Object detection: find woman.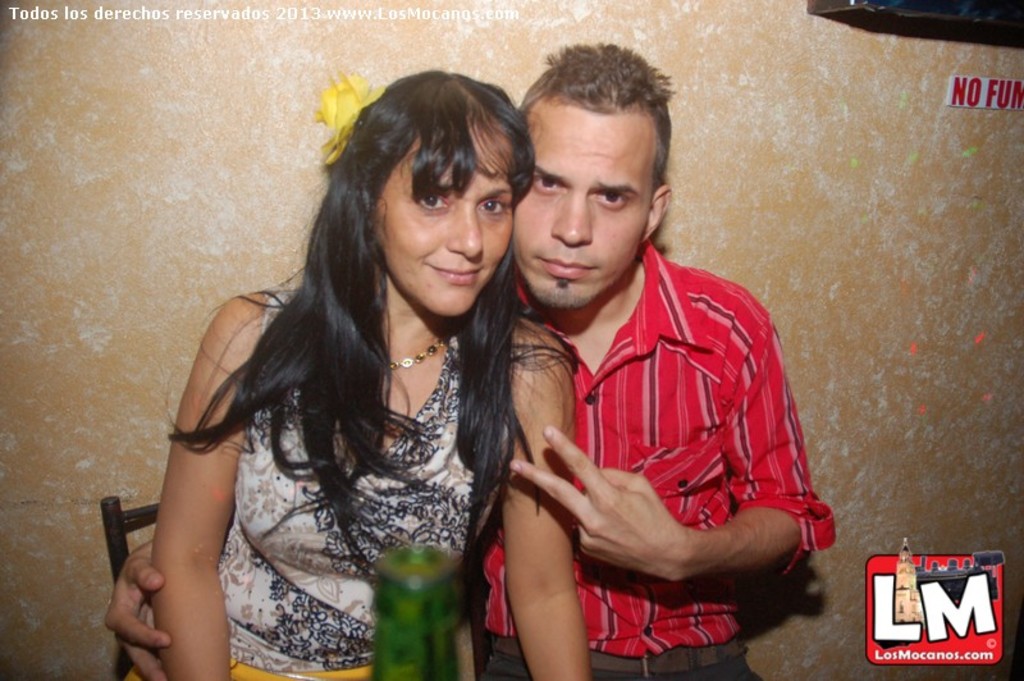
crop(110, 58, 562, 664).
